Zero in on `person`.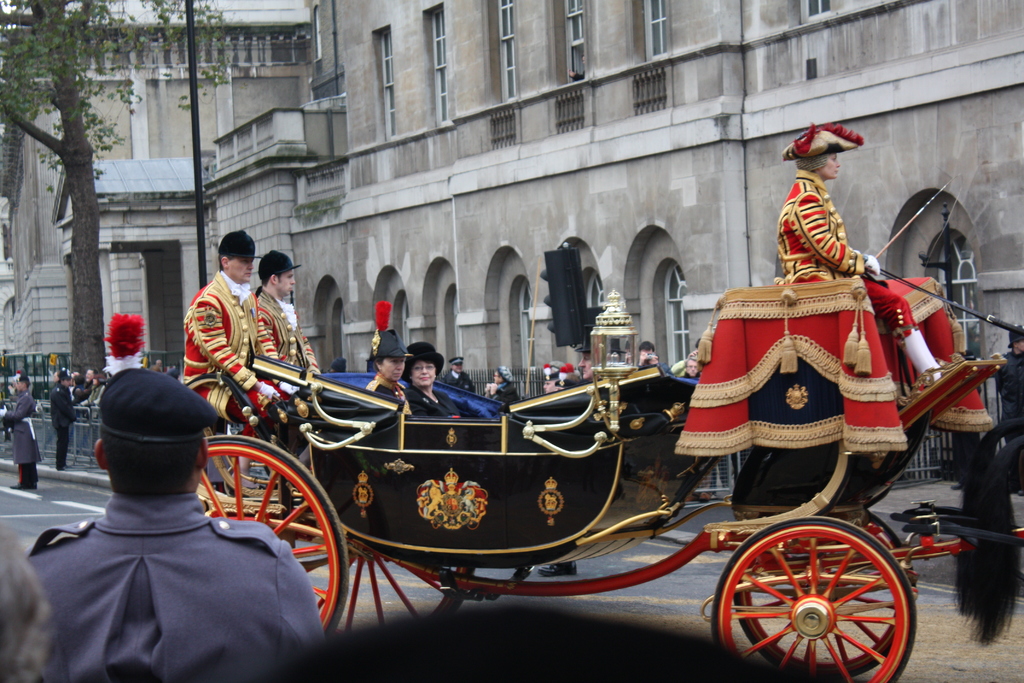
Zeroed in: BBox(540, 358, 568, 393).
